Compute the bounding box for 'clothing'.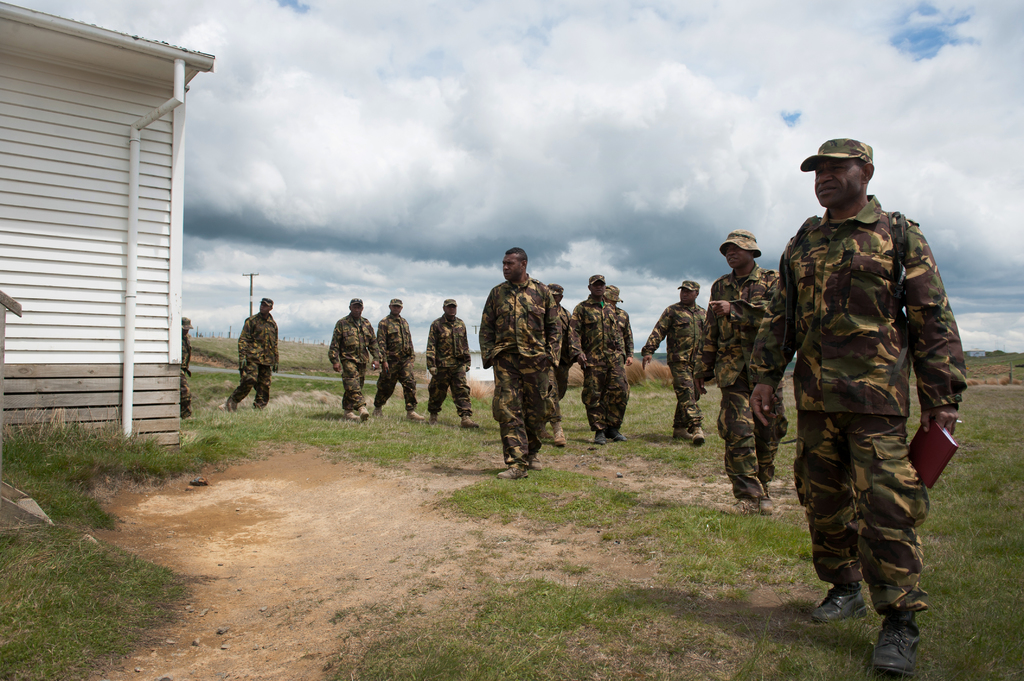
l=426, t=309, r=473, b=415.
